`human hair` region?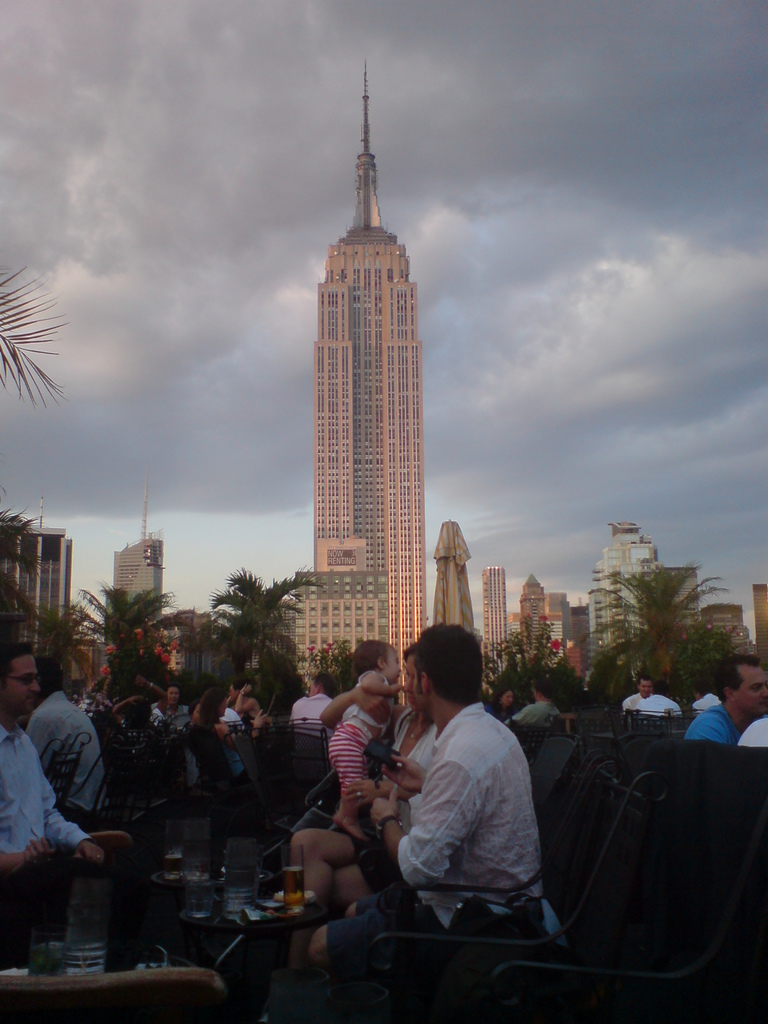
531, 678, 552, 701
